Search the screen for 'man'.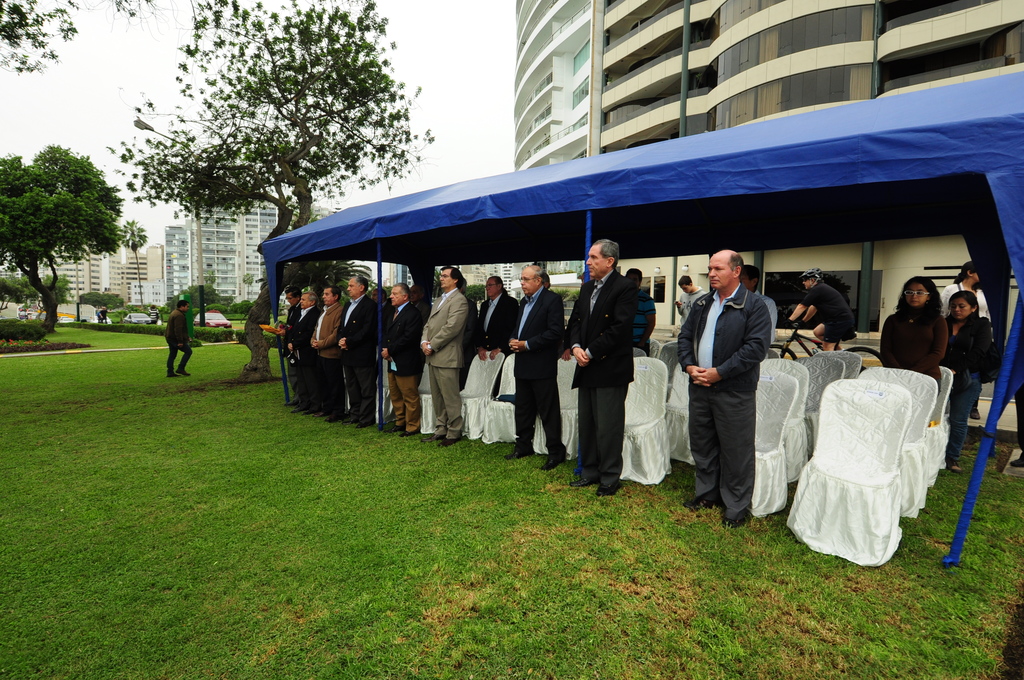
Found at box(940, 260, 991, 320).
